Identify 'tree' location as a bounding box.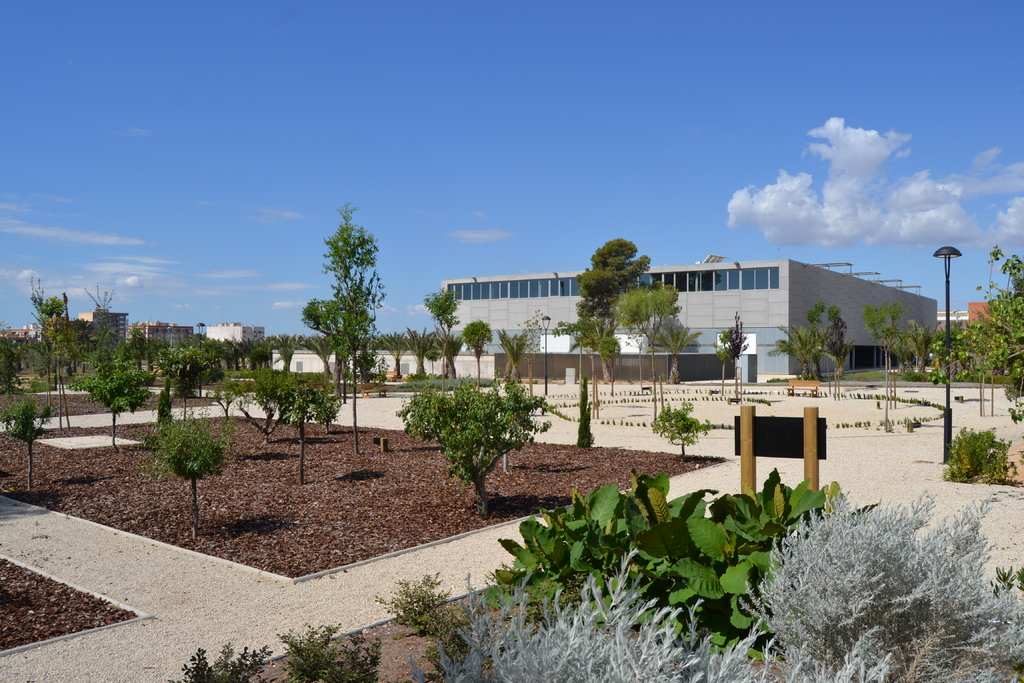
612/284/680/416.
